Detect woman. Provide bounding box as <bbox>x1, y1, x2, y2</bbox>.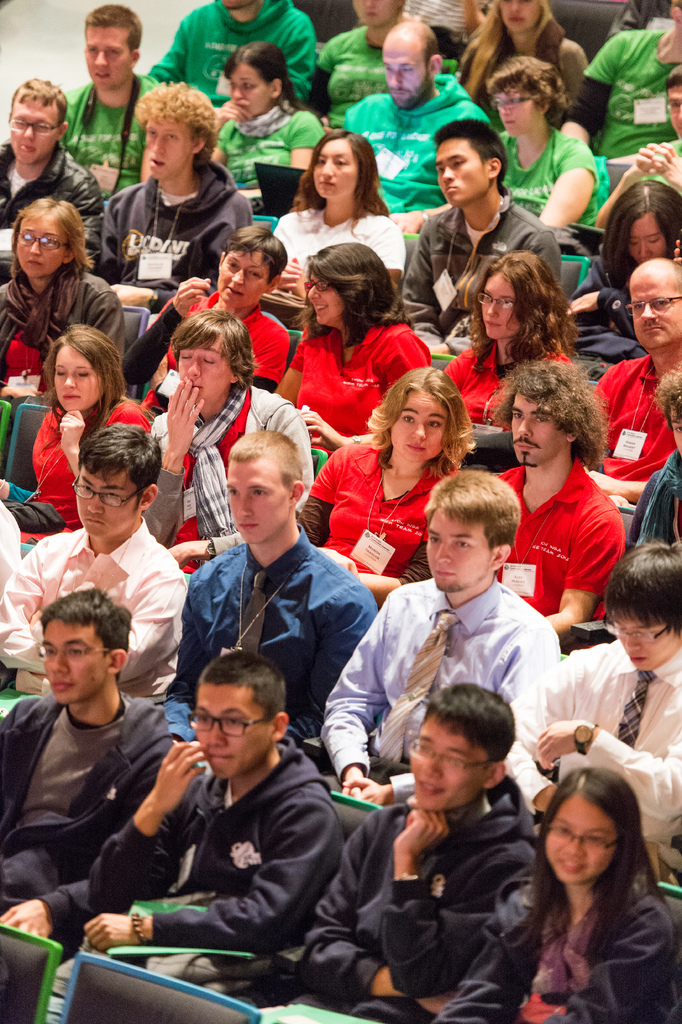
<bbox>122, 223, 295, 413</bbox>.
